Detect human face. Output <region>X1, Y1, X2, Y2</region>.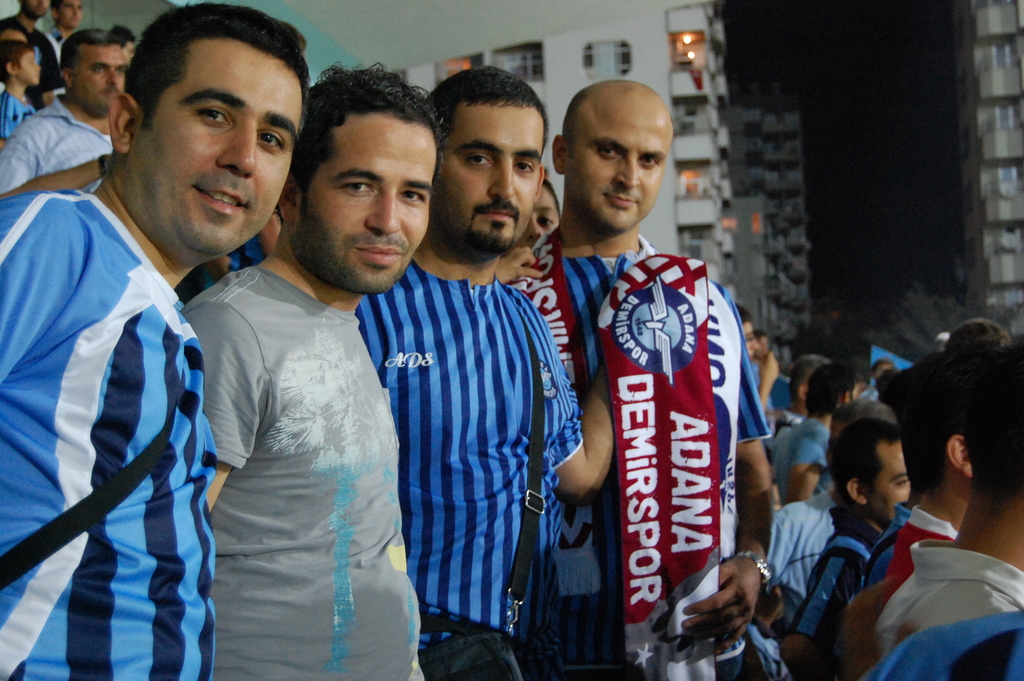
<region>72, 43, 131, 114</region>.
